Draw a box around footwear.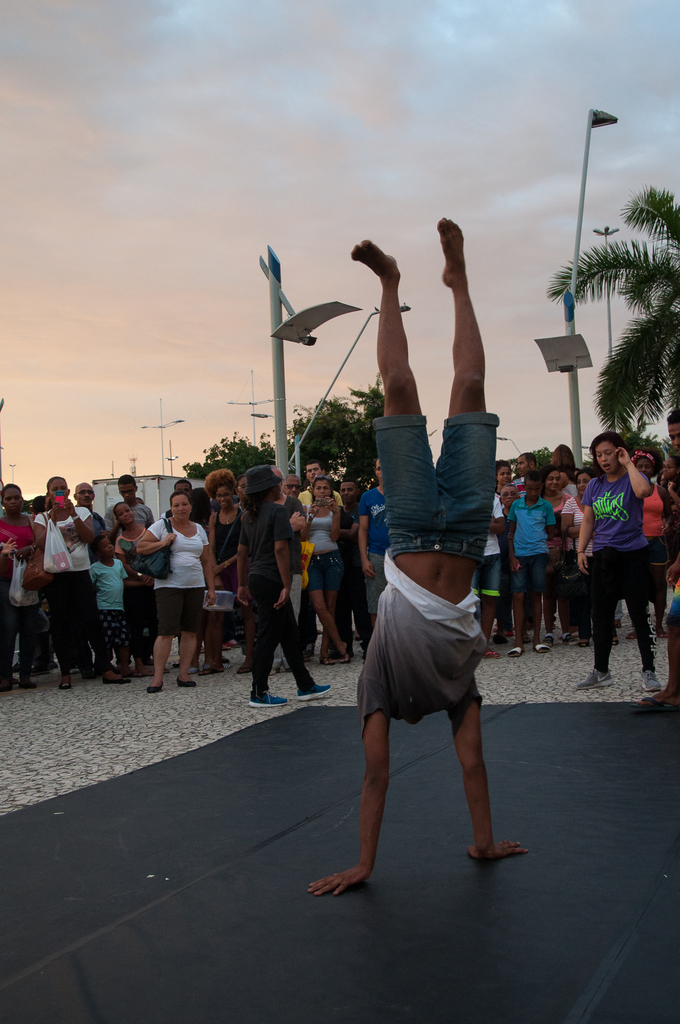
(132,668,163,677).
